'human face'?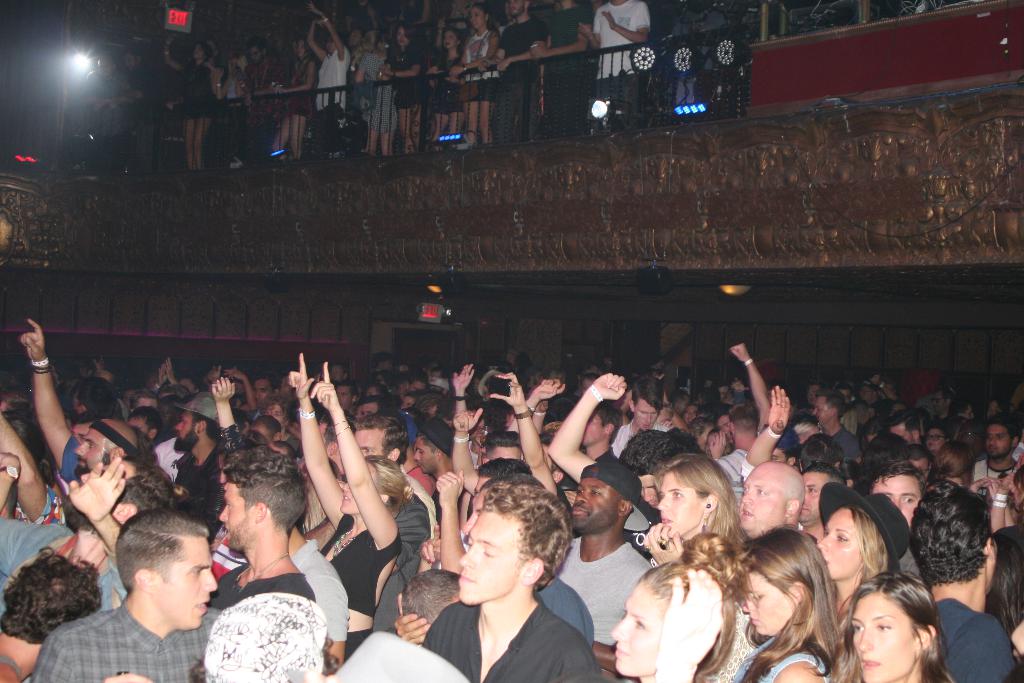
locate(815, 399, 835, 429)
